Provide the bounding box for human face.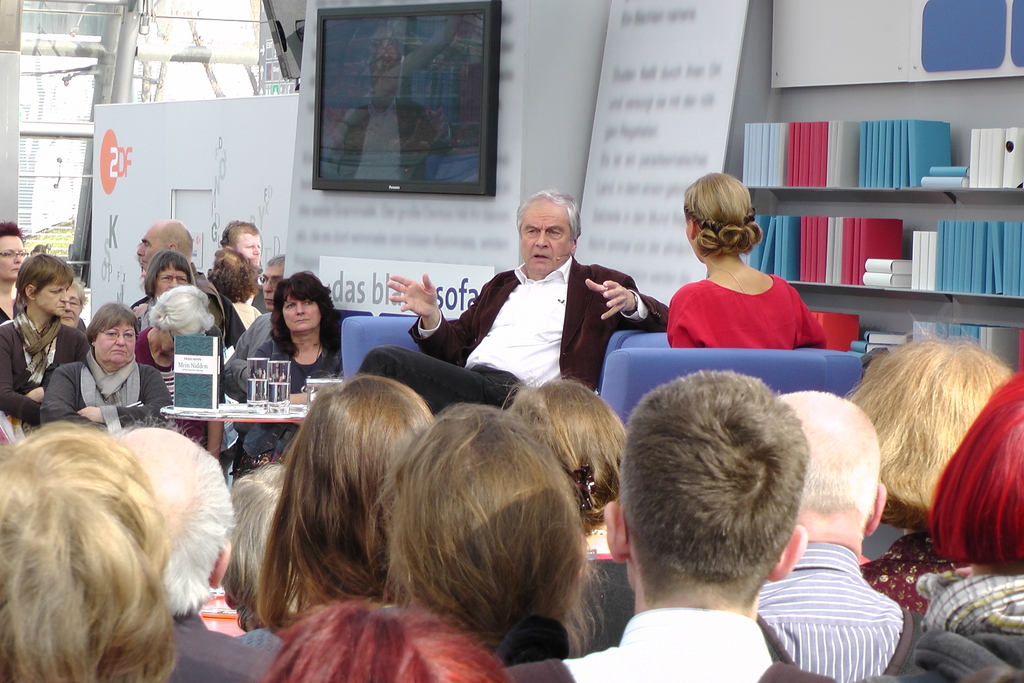
(0,235,23,285).
